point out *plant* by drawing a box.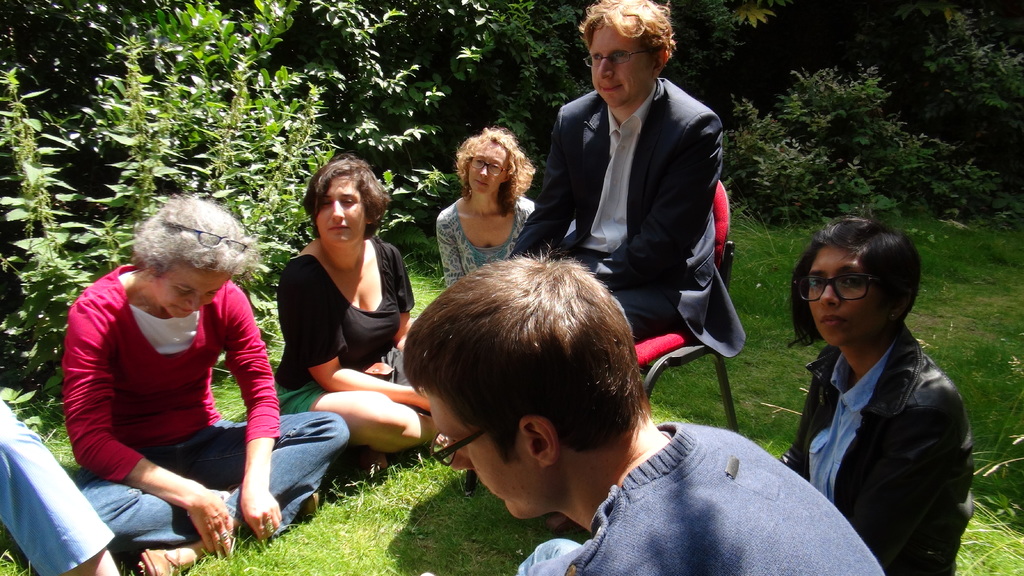
(left=900, top=199, right=1023, bottom=529).
